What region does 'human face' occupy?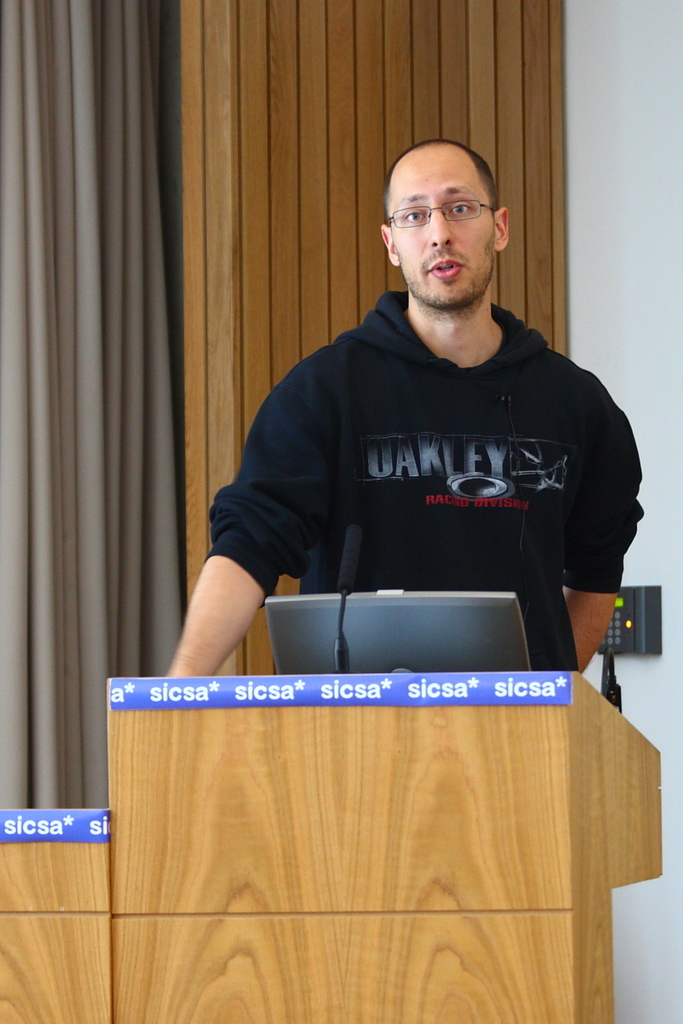
Rect(390, 140, 494, 302).
